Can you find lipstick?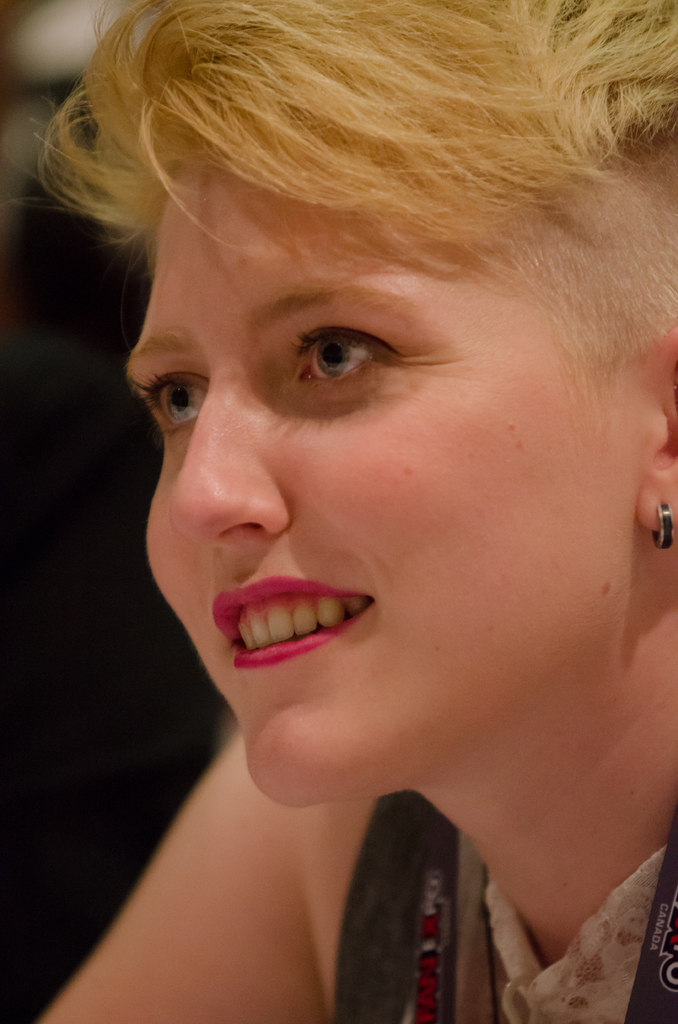
Yes, bounding box: select_region(211, 573, 375, 674).
